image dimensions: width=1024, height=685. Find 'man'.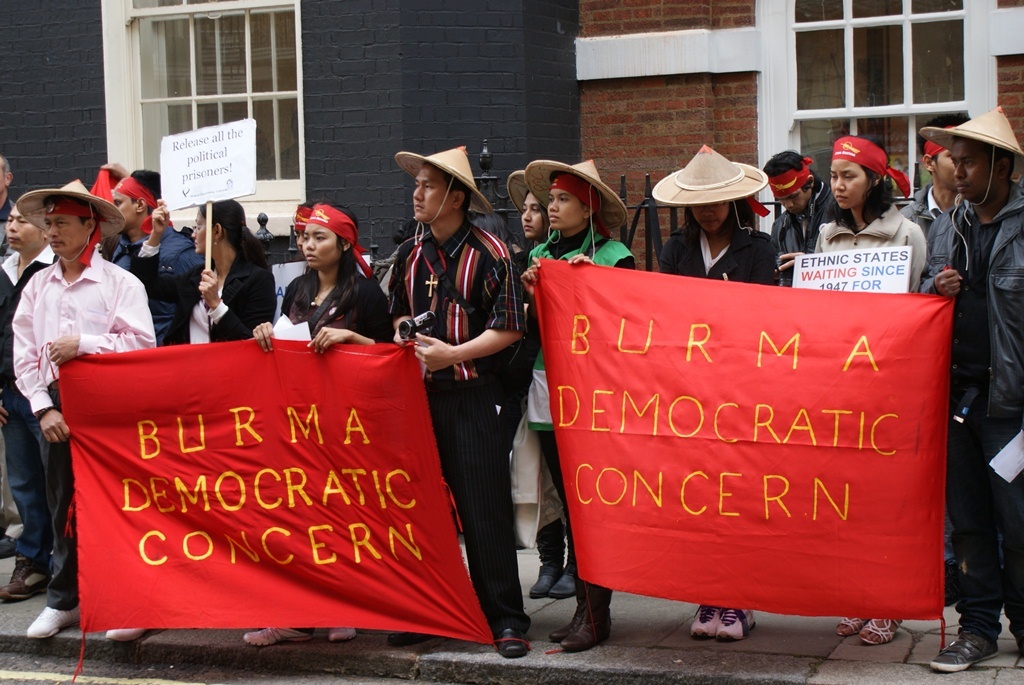
BBox(383, 153, 535, 625).
